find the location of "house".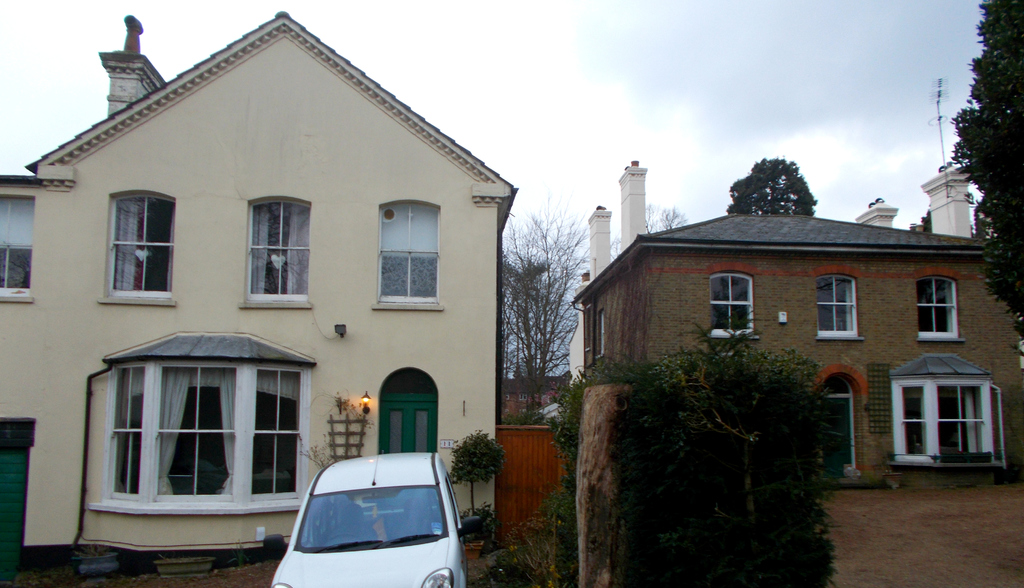
Location: rect(0, 7, 515, 567).
